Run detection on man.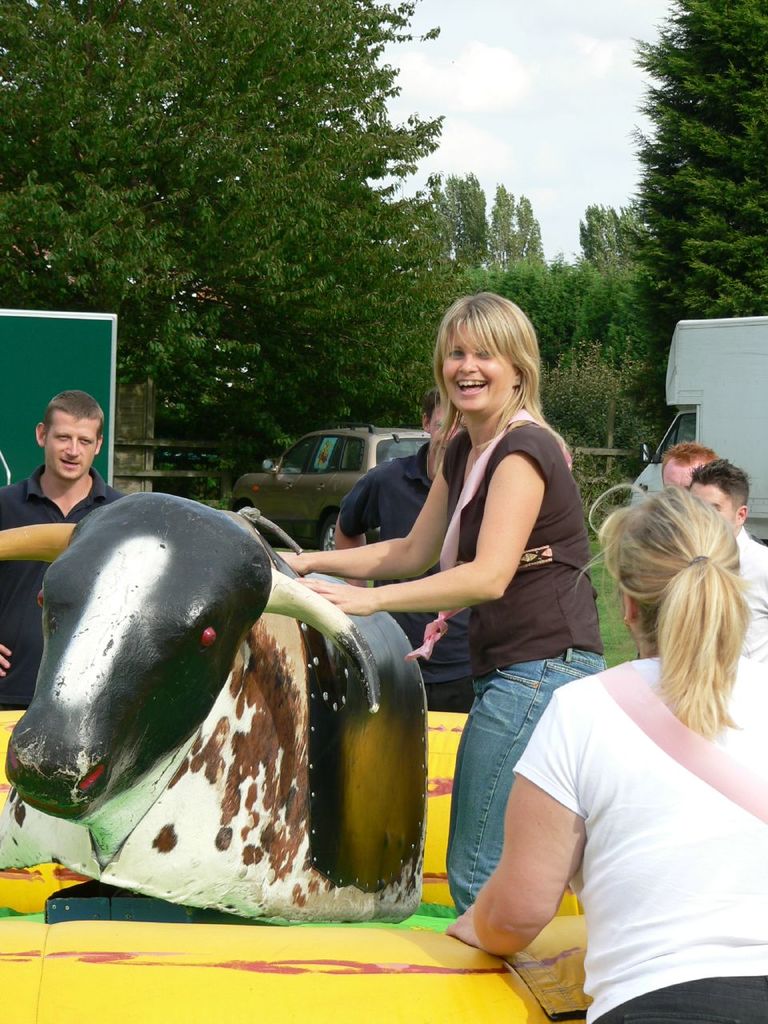
Result: {"left": 690, "top": 458, "right": 767, "bottom": 661}.
